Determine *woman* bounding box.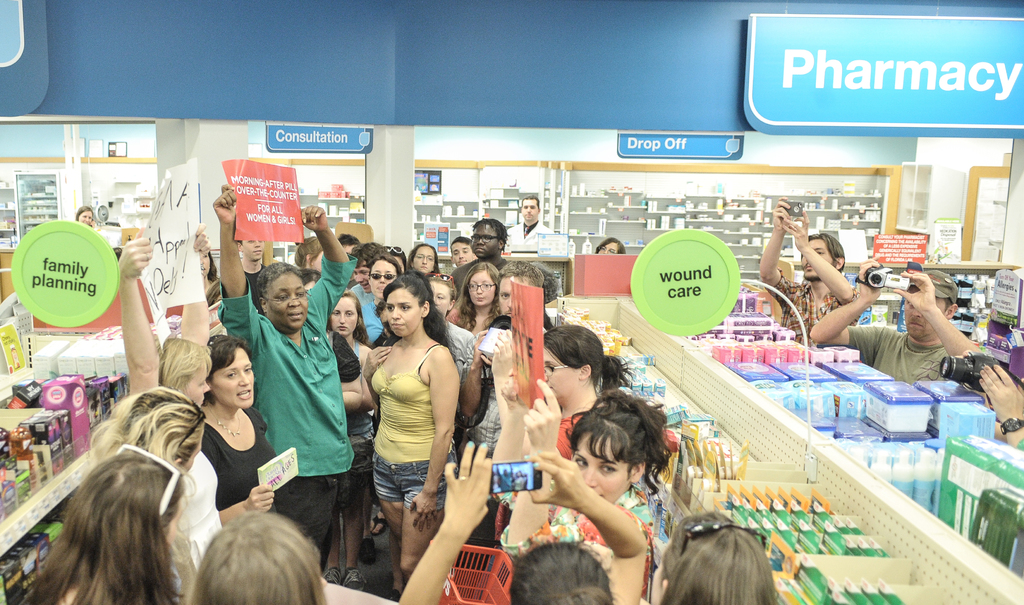
Determined: bbox=(392, 433, 653, 602).
